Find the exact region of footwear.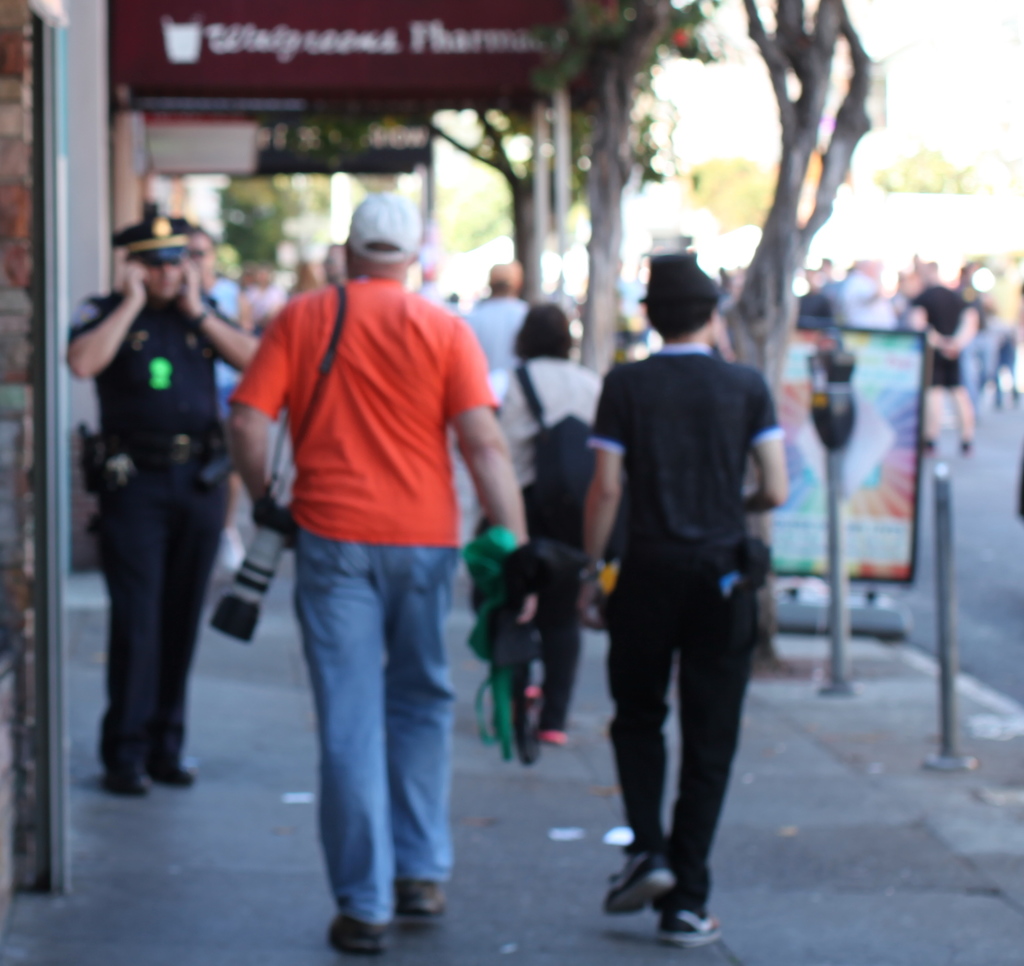
Exact region: 101, 768, 158, 794.
